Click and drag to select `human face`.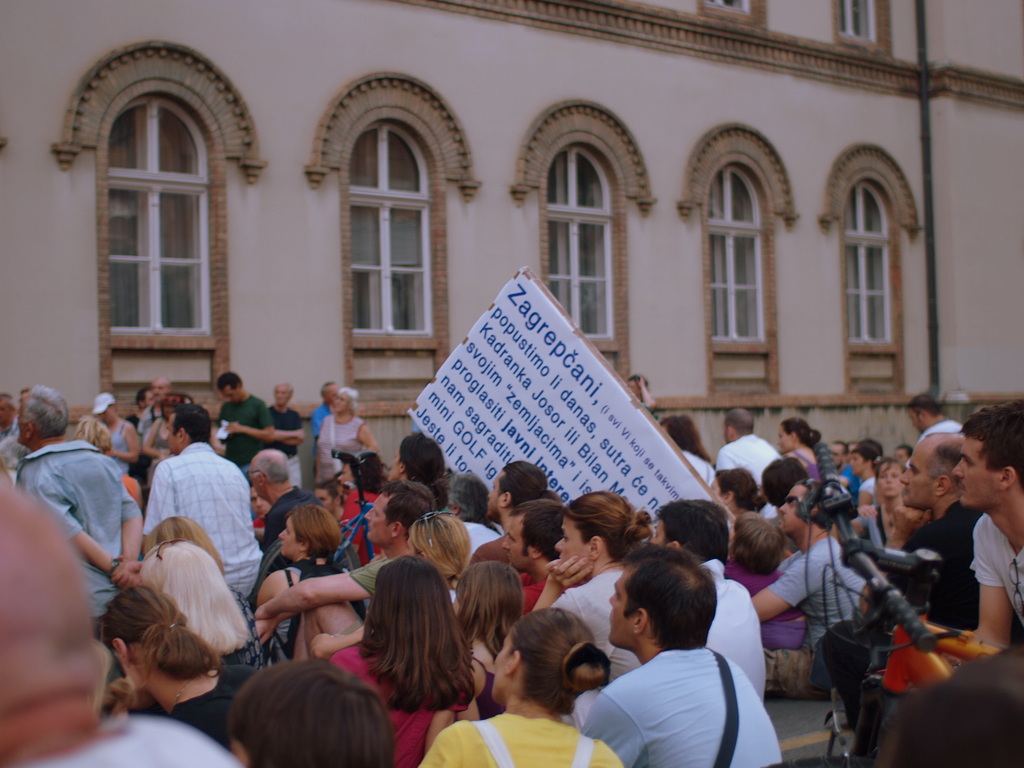
Selection: locate(275, 516, 298, 556).
